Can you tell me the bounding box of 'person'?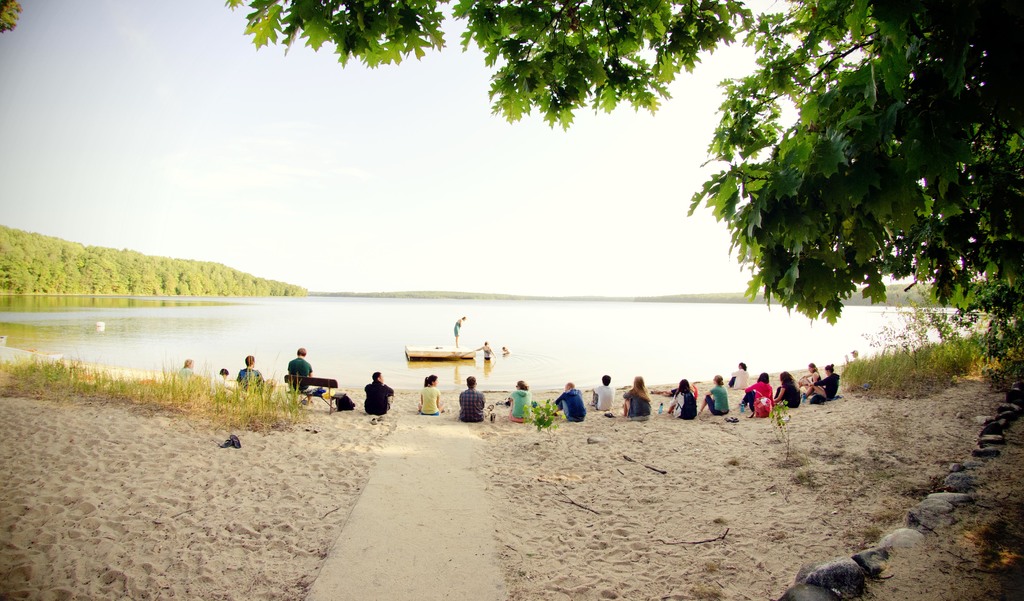
bbox=[292, 347, 314, 404].
